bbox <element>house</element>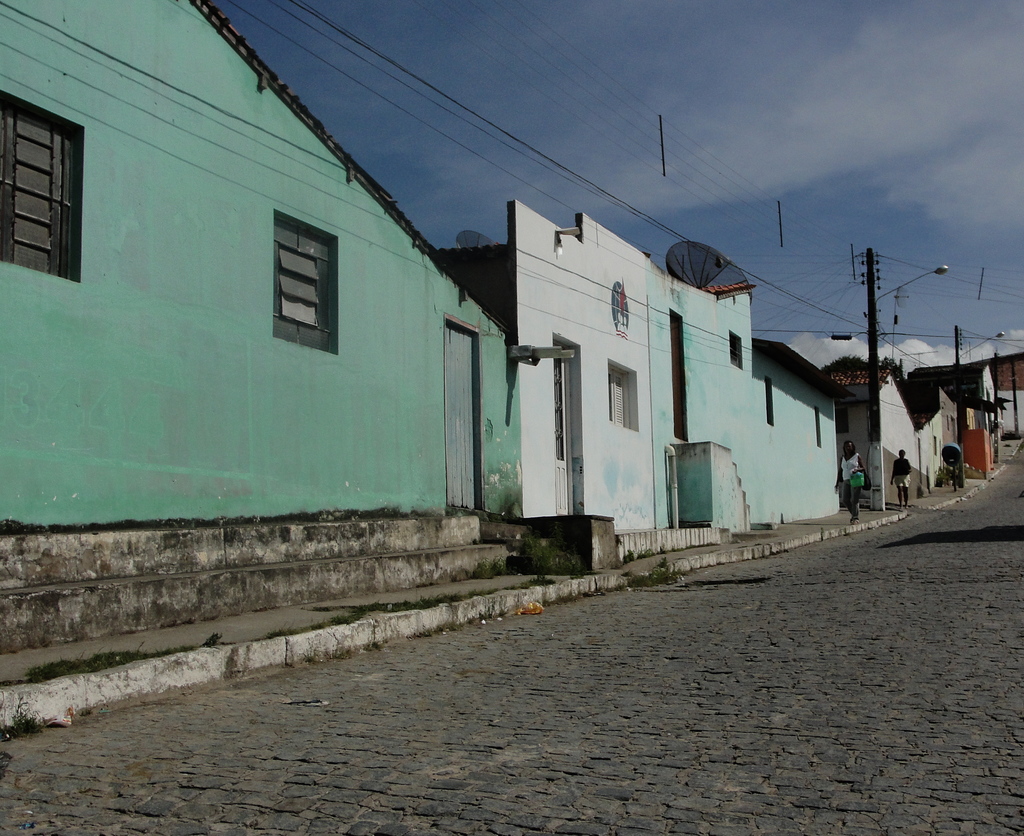
bbox=(0, 0, 572, 680)
